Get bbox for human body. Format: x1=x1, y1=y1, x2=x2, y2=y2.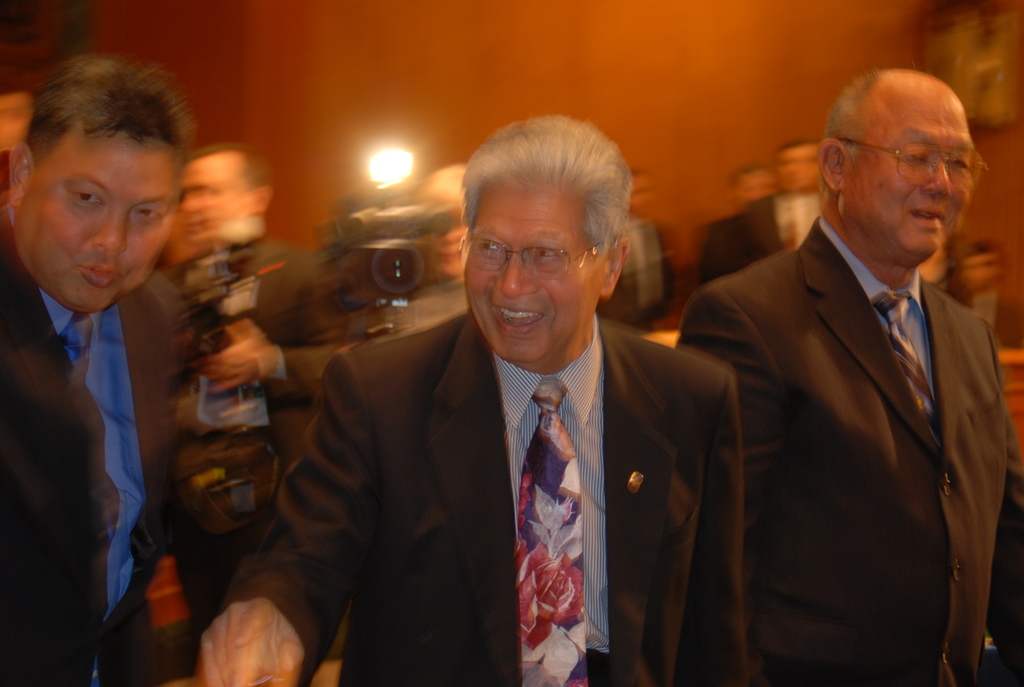
x1=697, y1=160, x2=781, y2=278.
